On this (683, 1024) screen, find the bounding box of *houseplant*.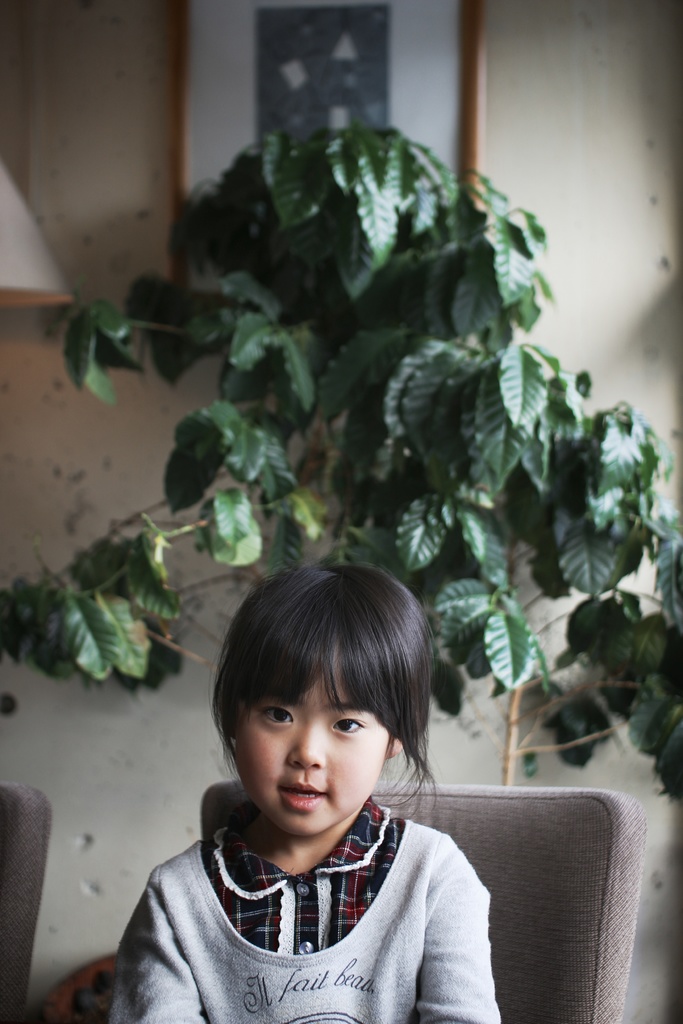
Bounding box: <box>0,121,682,801</box>.
